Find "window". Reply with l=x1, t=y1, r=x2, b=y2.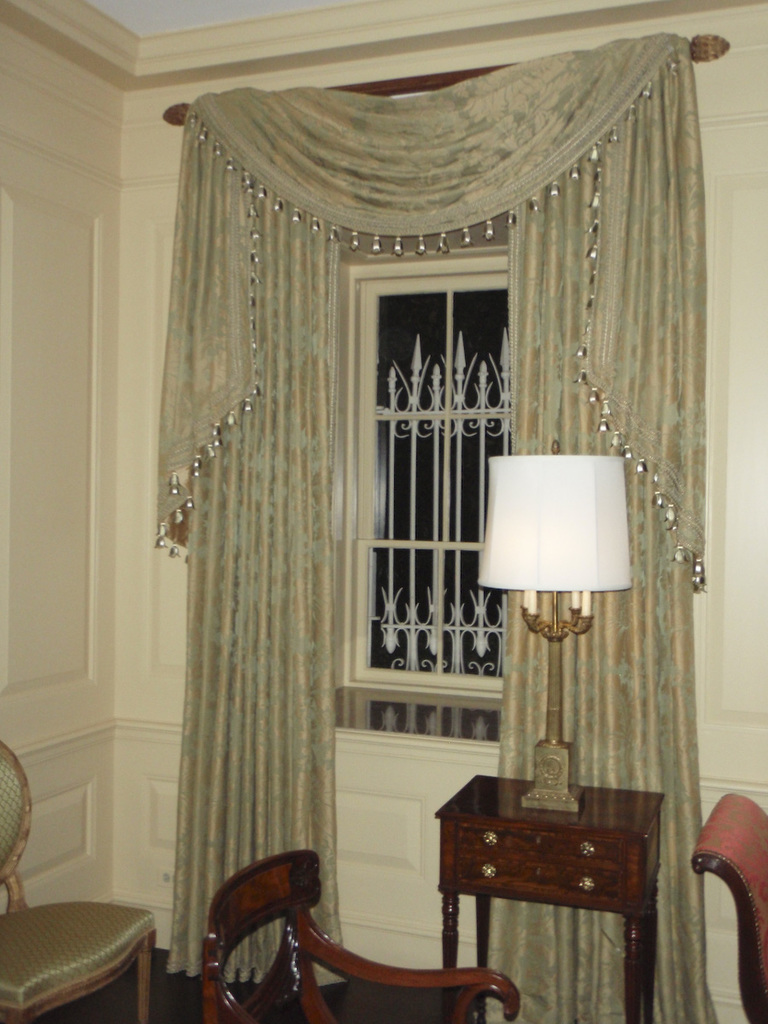
l=328, t=193, r=549, b=752.
